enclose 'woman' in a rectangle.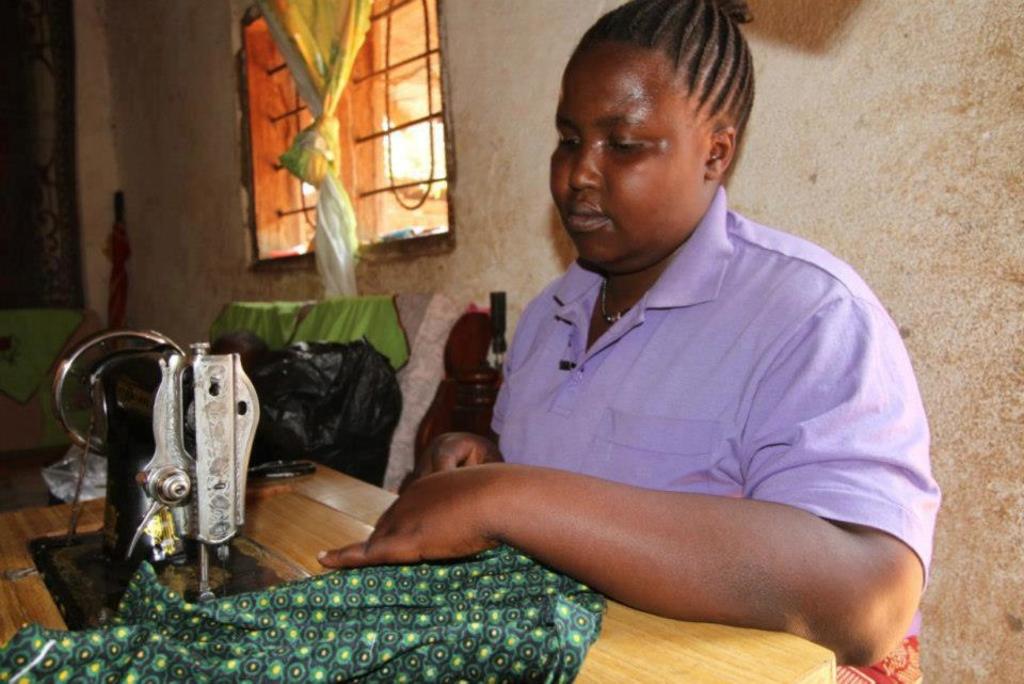
detection(291, 67, 939, 658).
